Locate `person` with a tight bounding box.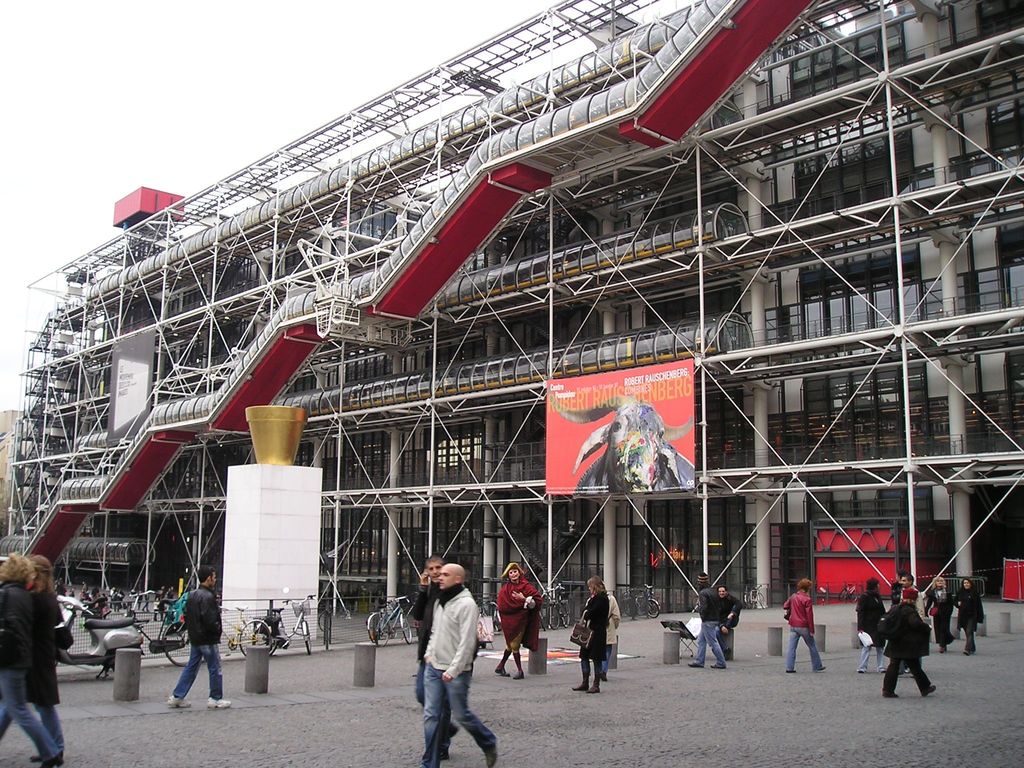
left=24, top=556, right=72, bottom=757.
